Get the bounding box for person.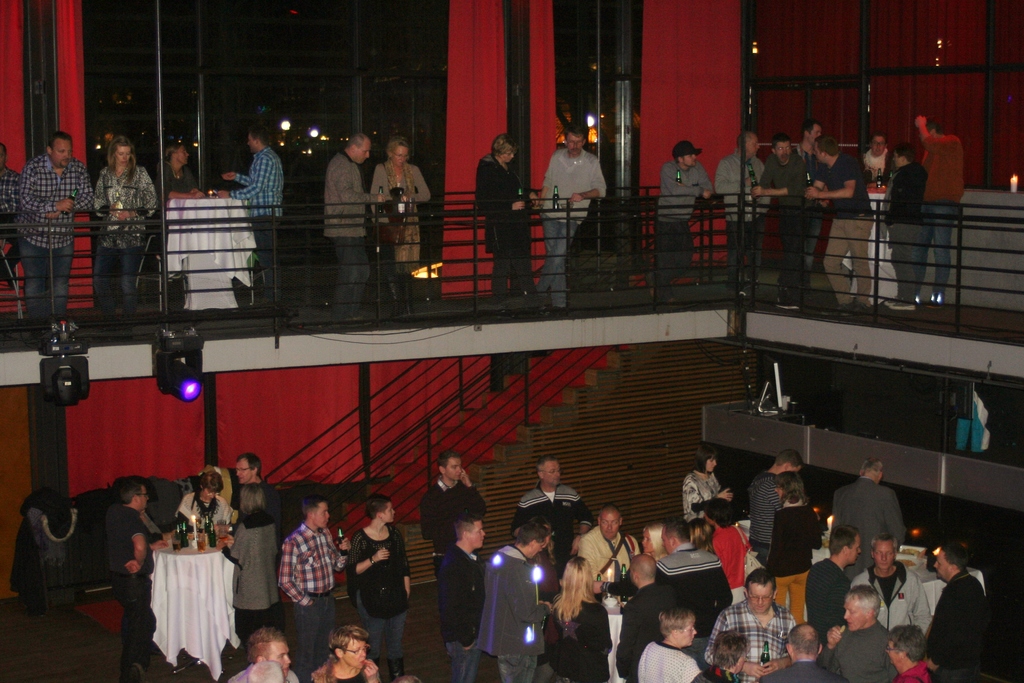
888, 620, 931, 680.
